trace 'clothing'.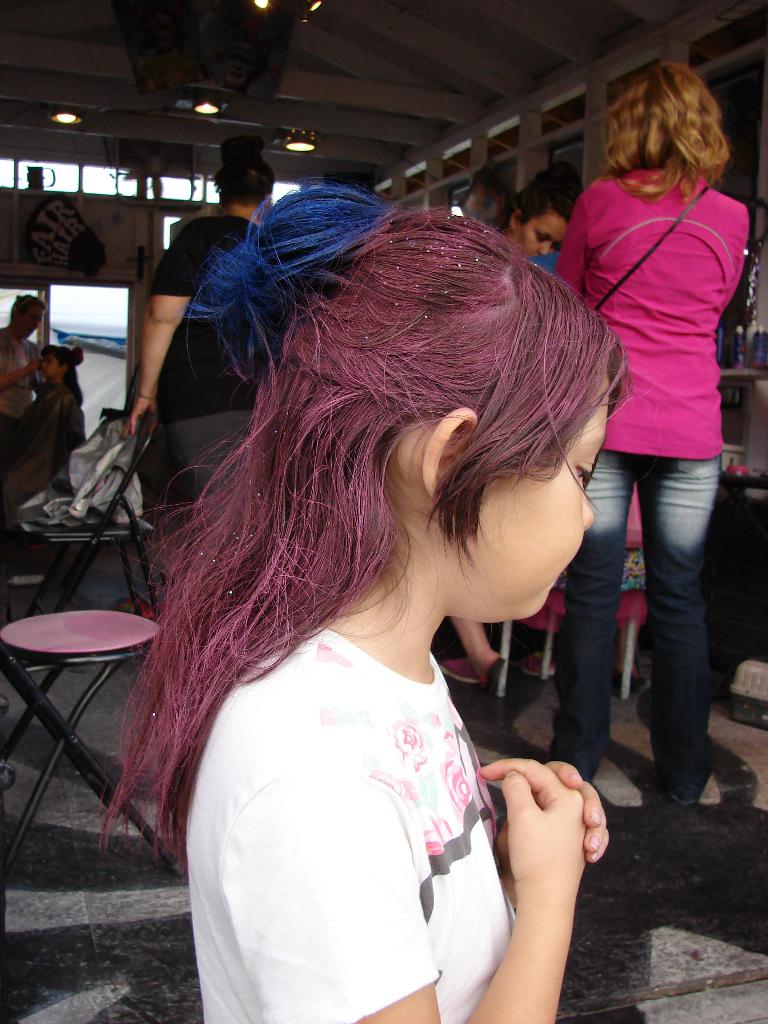
Traced to 129:216:273:535.
